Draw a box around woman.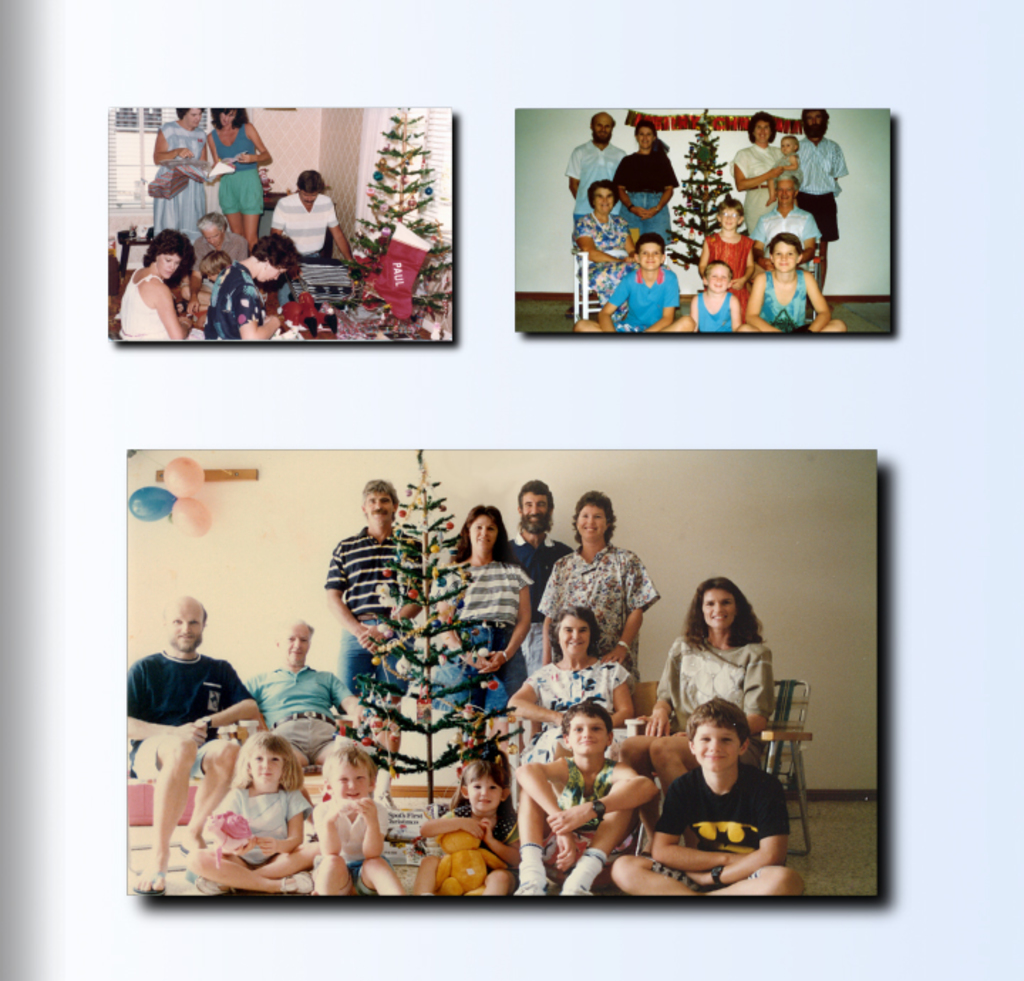
[left=119, top=226, right=205, bottom=341].
